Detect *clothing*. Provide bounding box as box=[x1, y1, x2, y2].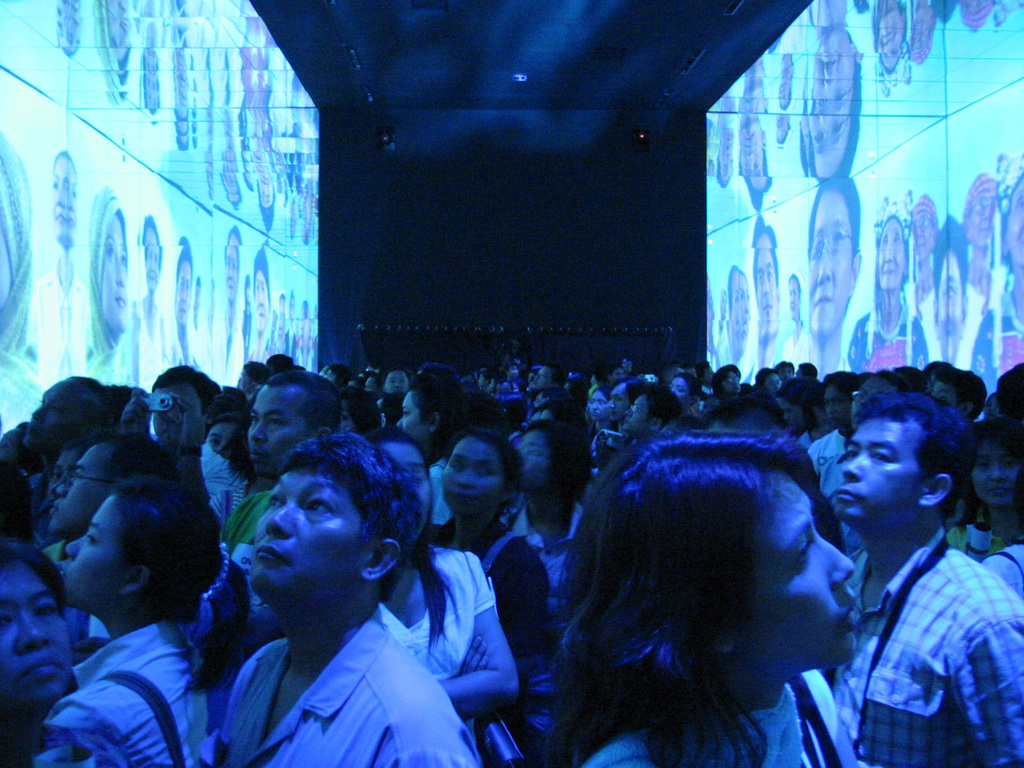
box=[828, 485, 1016, 763].
